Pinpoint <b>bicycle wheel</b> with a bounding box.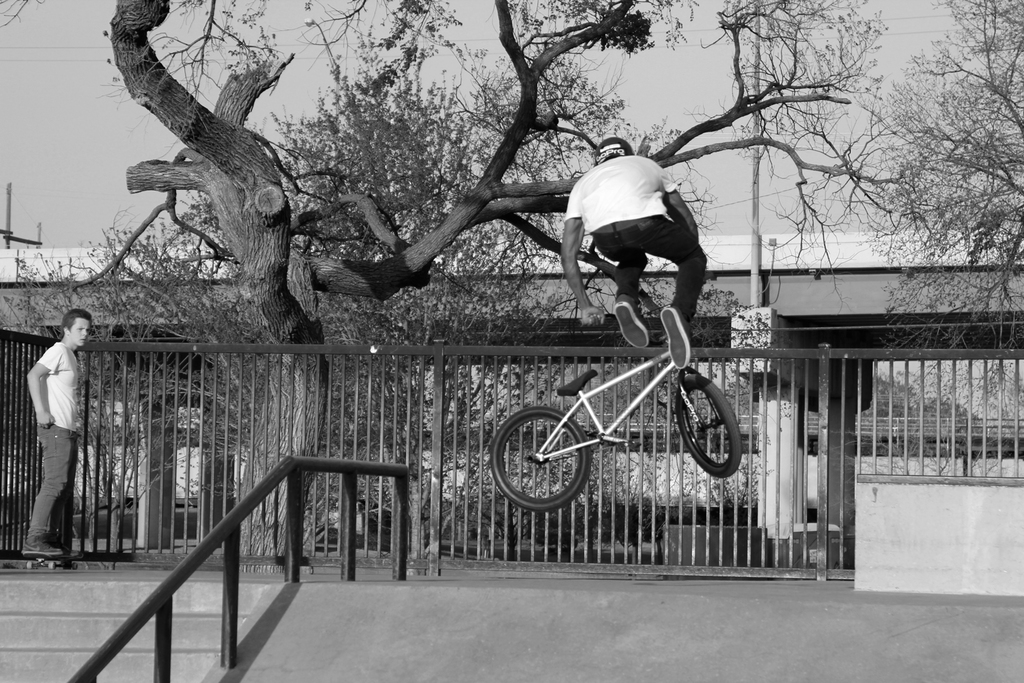
select_region(509, 416, 592, 507).
